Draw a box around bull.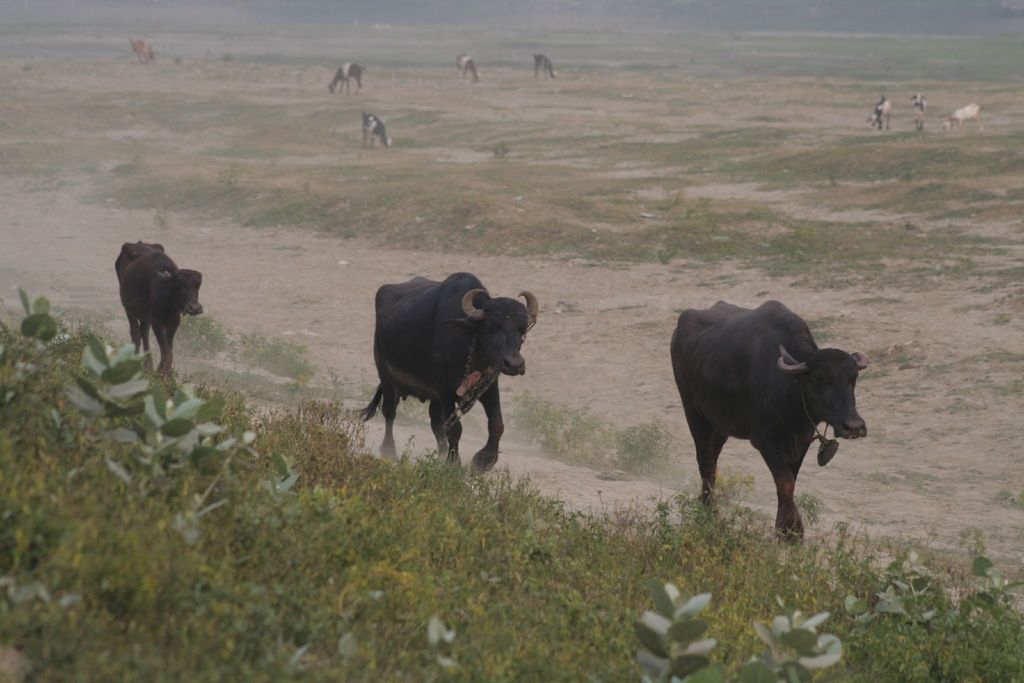
{"left": 358, "top": 267, "right": 557, "bottom": 481}.
